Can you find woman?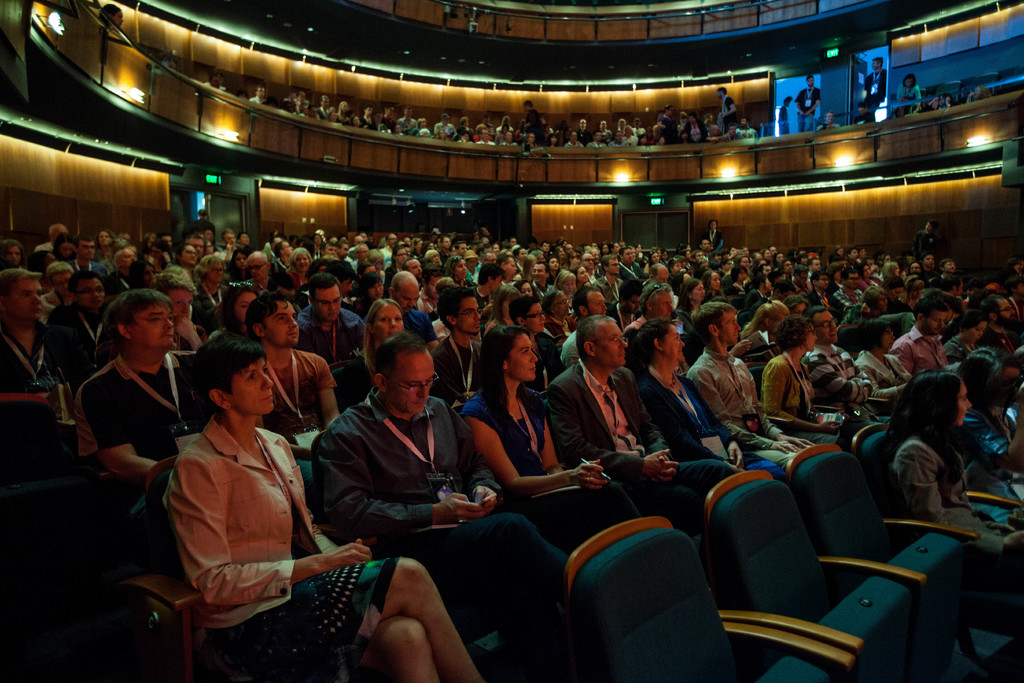
Yes, bounding box: [left=885, top=365, right=1023, bottom=613].
